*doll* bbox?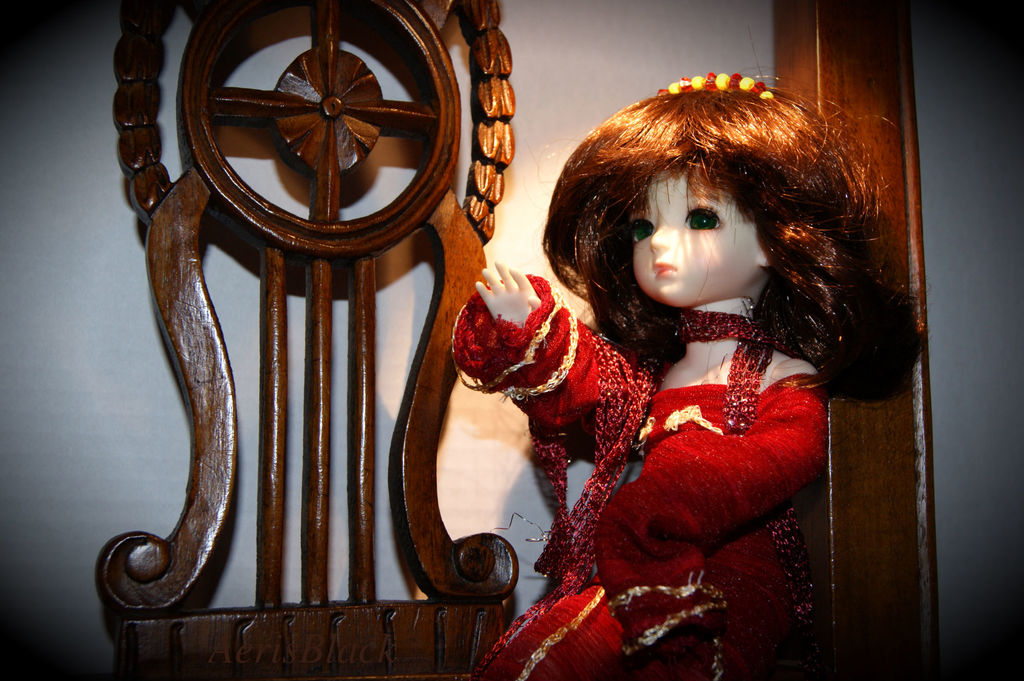
(469, 65, 936, 677)
